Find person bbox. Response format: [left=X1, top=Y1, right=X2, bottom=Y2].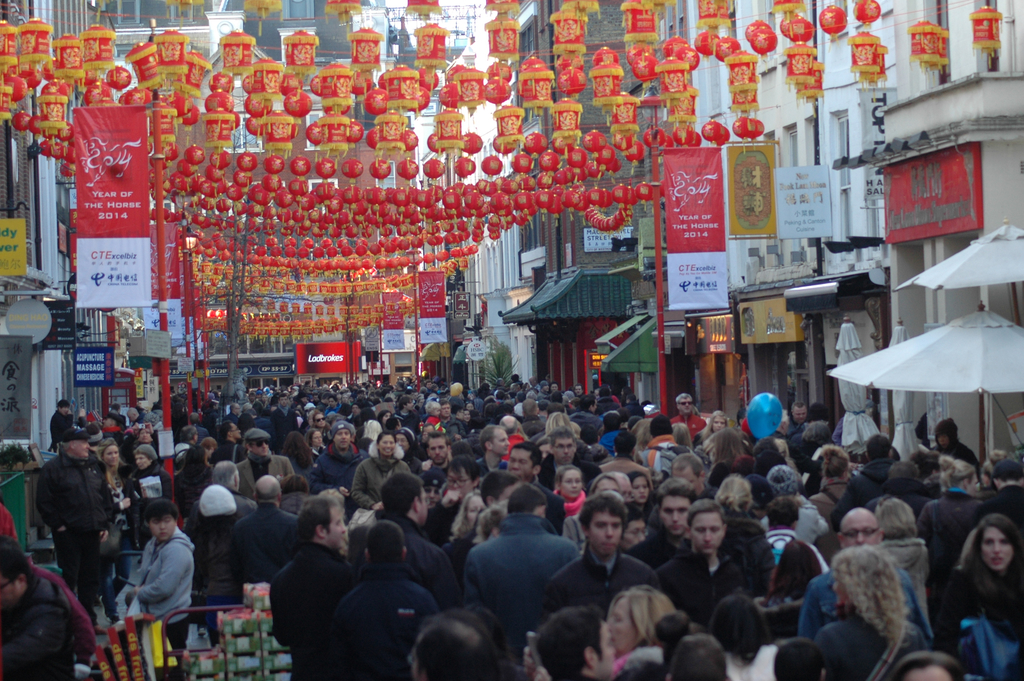
[left=892, top=645, right=964, bottom=680].
